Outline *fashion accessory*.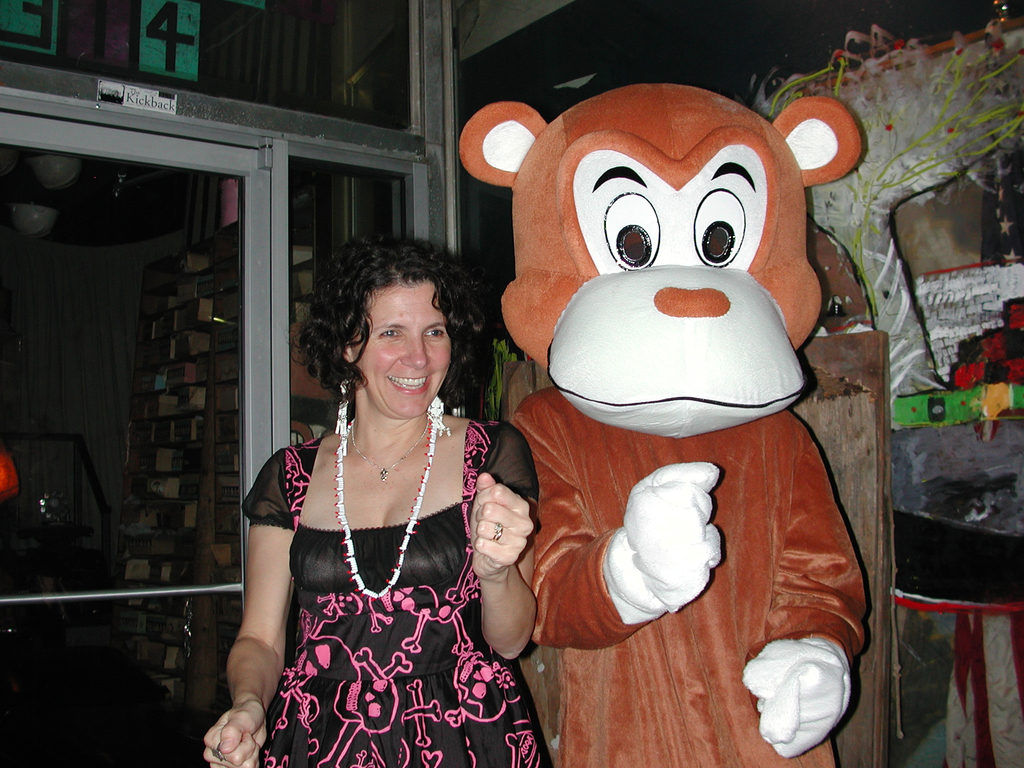
Outline: crop(338, 383, 346, 434).
